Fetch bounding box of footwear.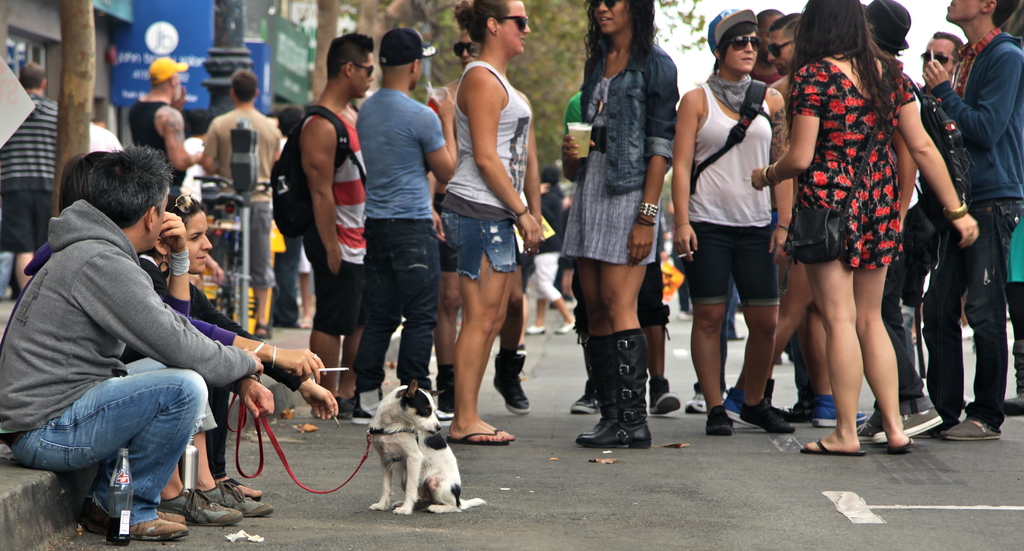
Bbox: <region>870, 438, 907, 452</region>.
